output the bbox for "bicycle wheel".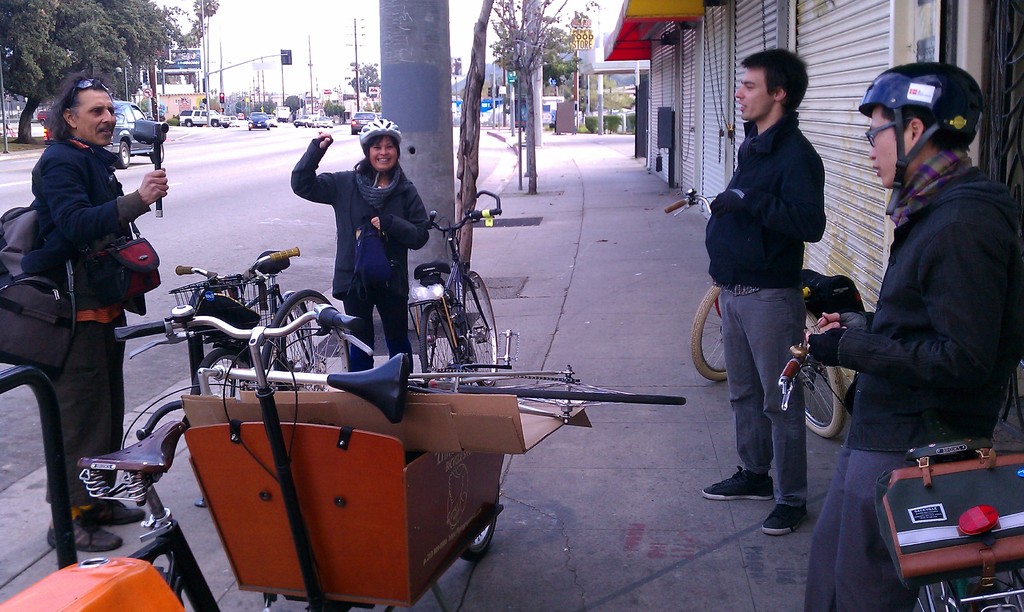
(689,288,737,384).
